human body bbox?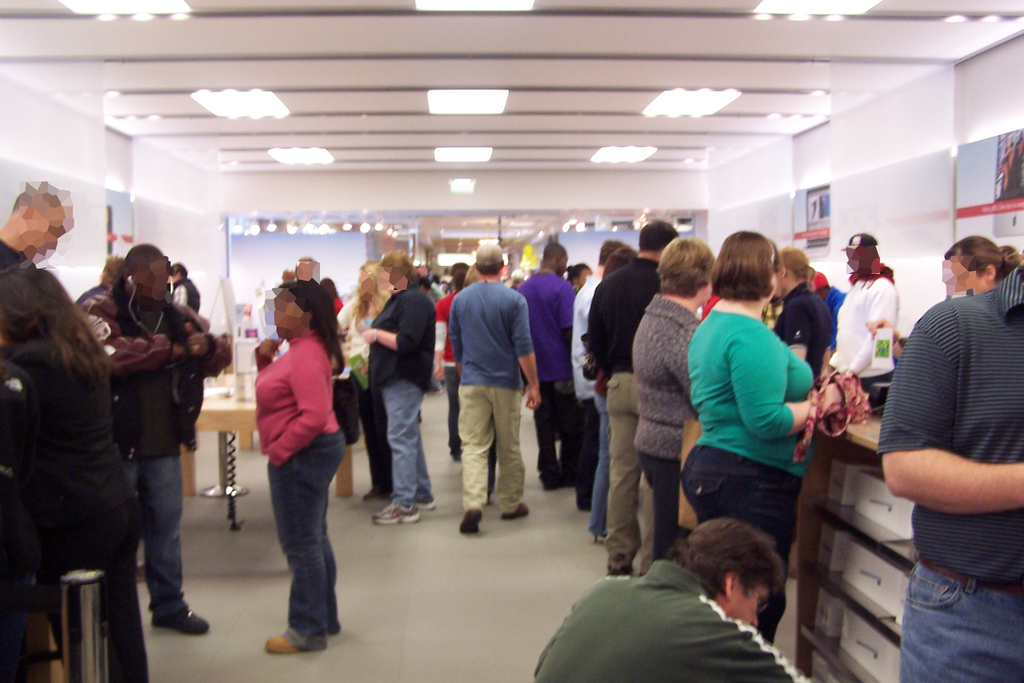
<region>361, 254, 437, 528</region>
